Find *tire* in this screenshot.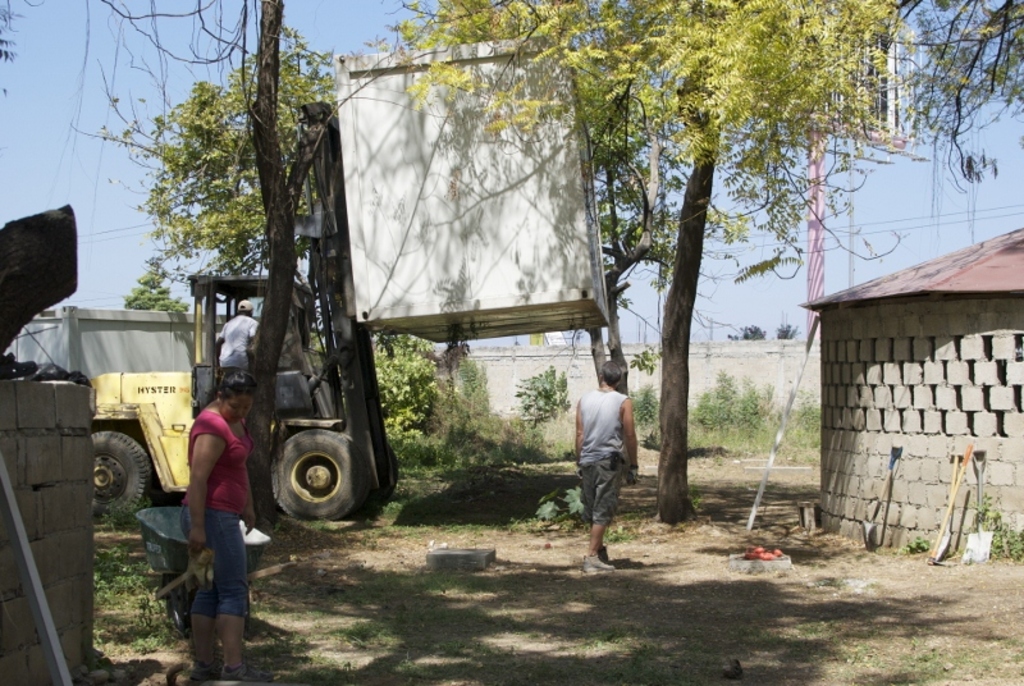
The bounding box for *tire* is <box>370,443,397,498</box>.
